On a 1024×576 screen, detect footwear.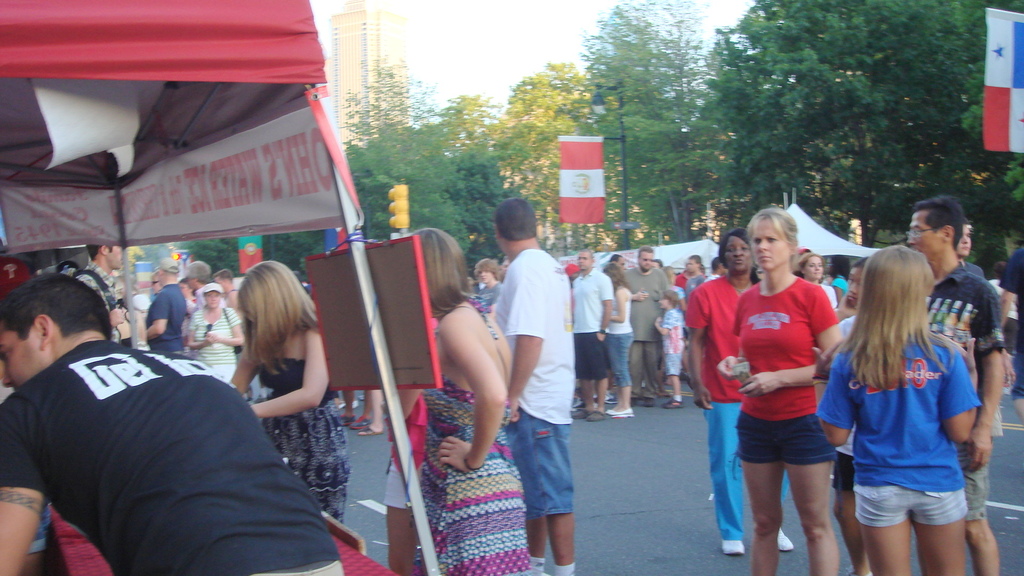
[left=513, top=567, right=543, bottom=575].
